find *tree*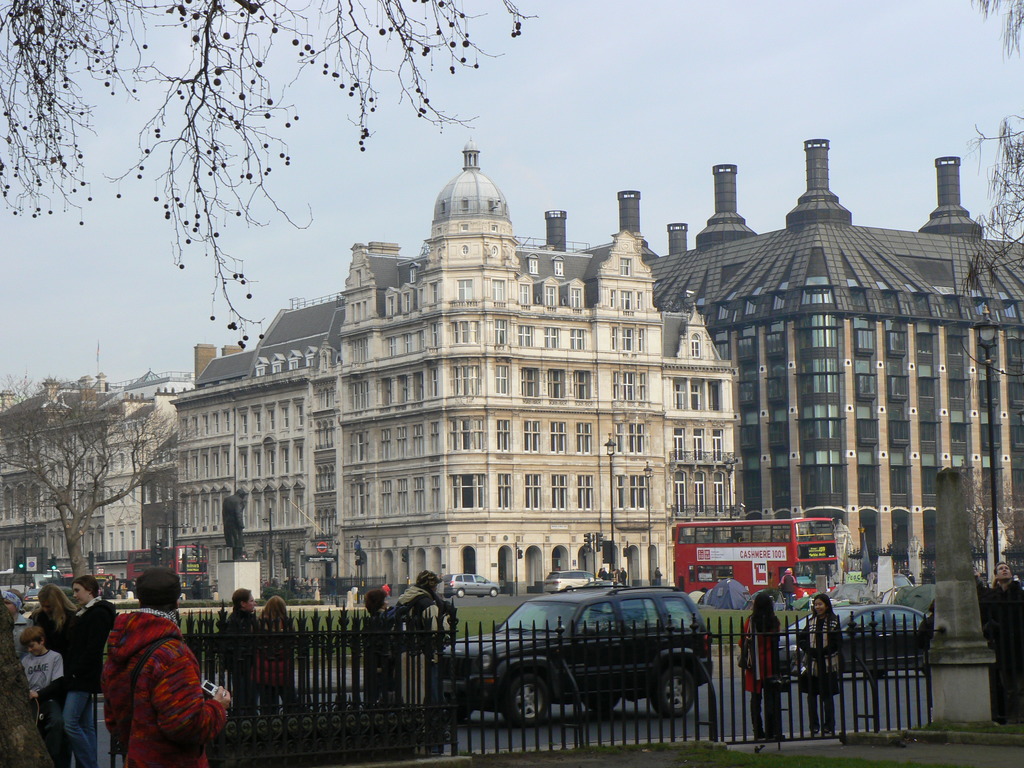
0/372/199/581
